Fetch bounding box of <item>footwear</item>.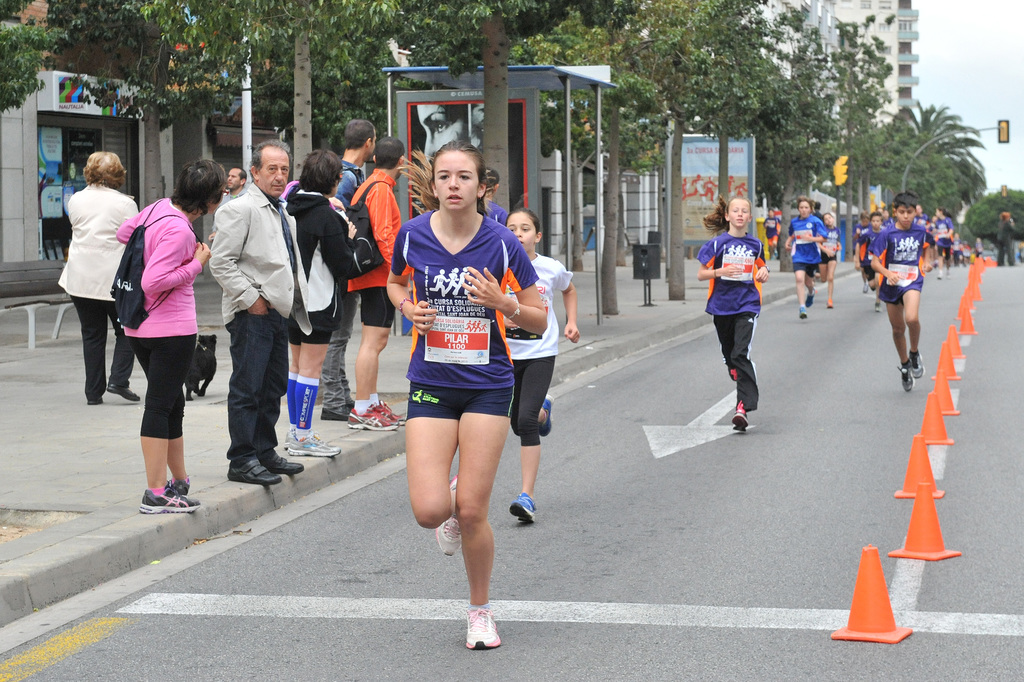
Bbox: BBox(897, 360, 915, 394).
